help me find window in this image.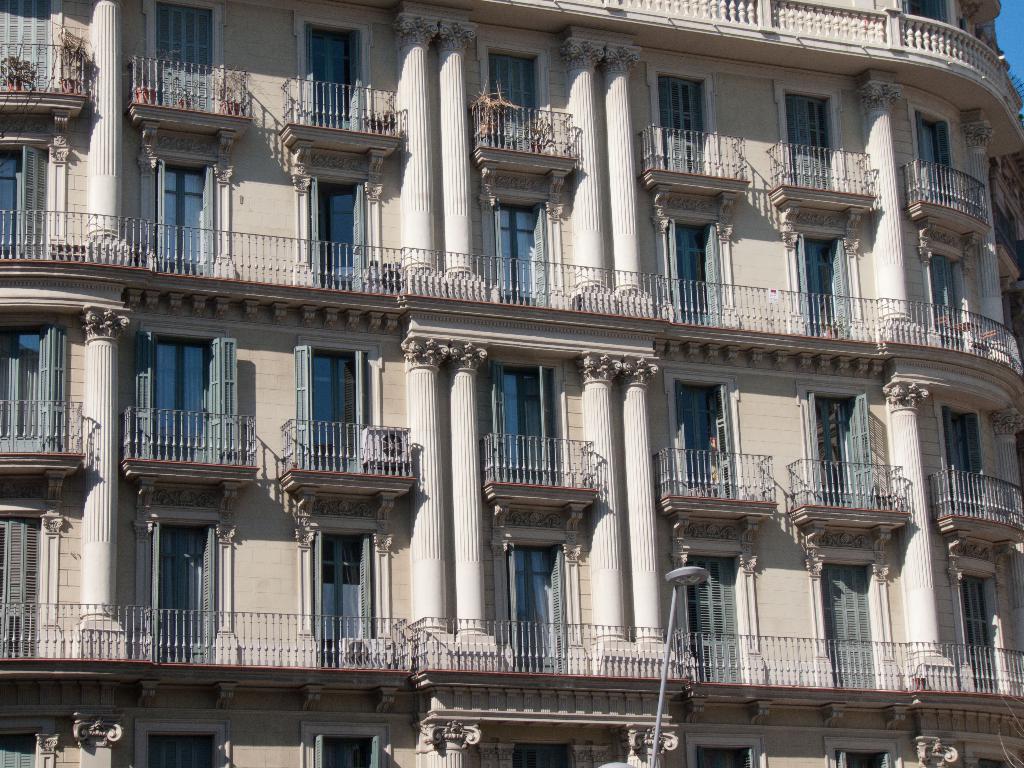
Found it: (308,28,366,131).
